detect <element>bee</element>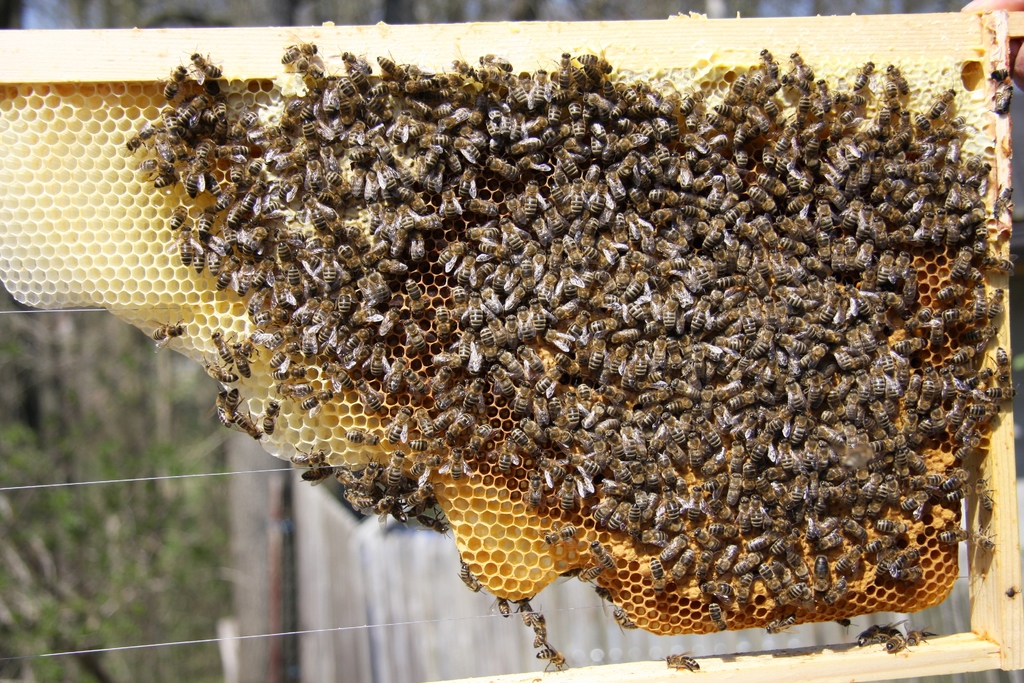
<region>604, 133, 621, 162</region>
